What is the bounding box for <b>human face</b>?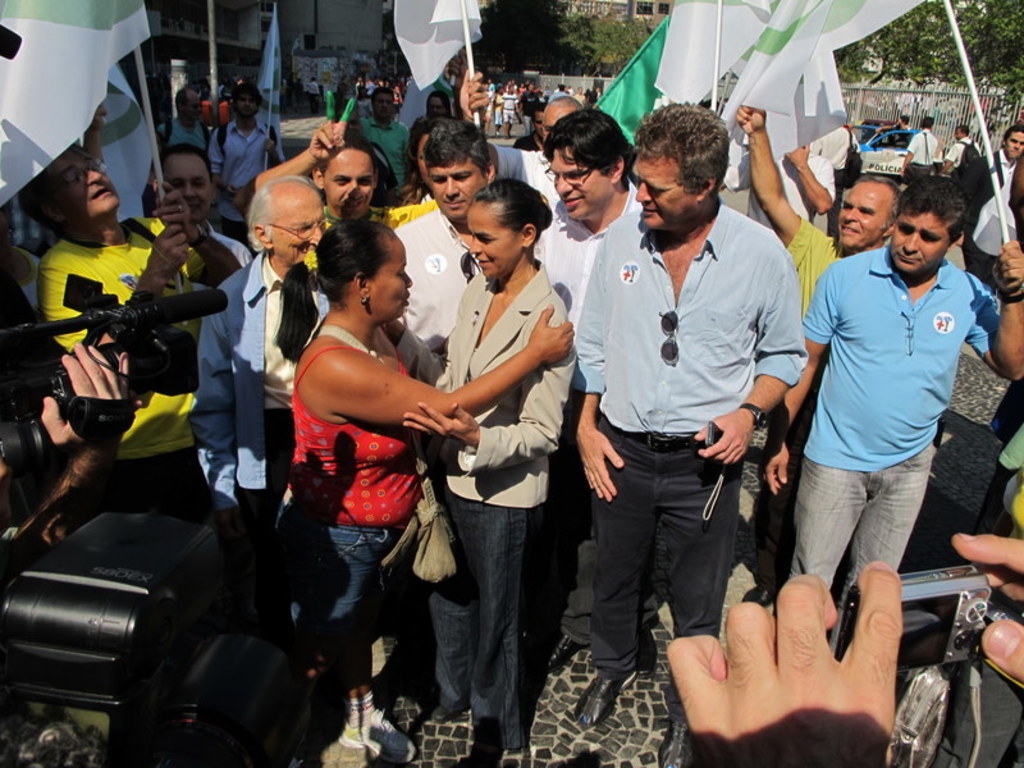
(x1=325, y1=151, x2=374, y2=215).
